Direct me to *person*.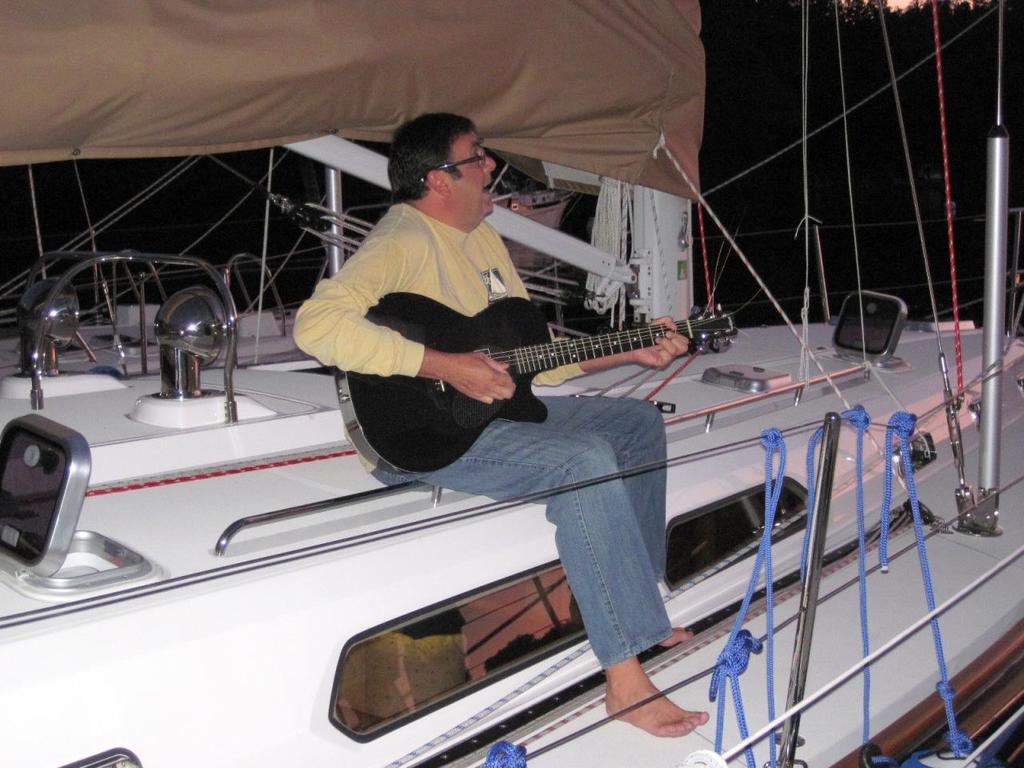
Direction: [344, 134, 688, 641].
